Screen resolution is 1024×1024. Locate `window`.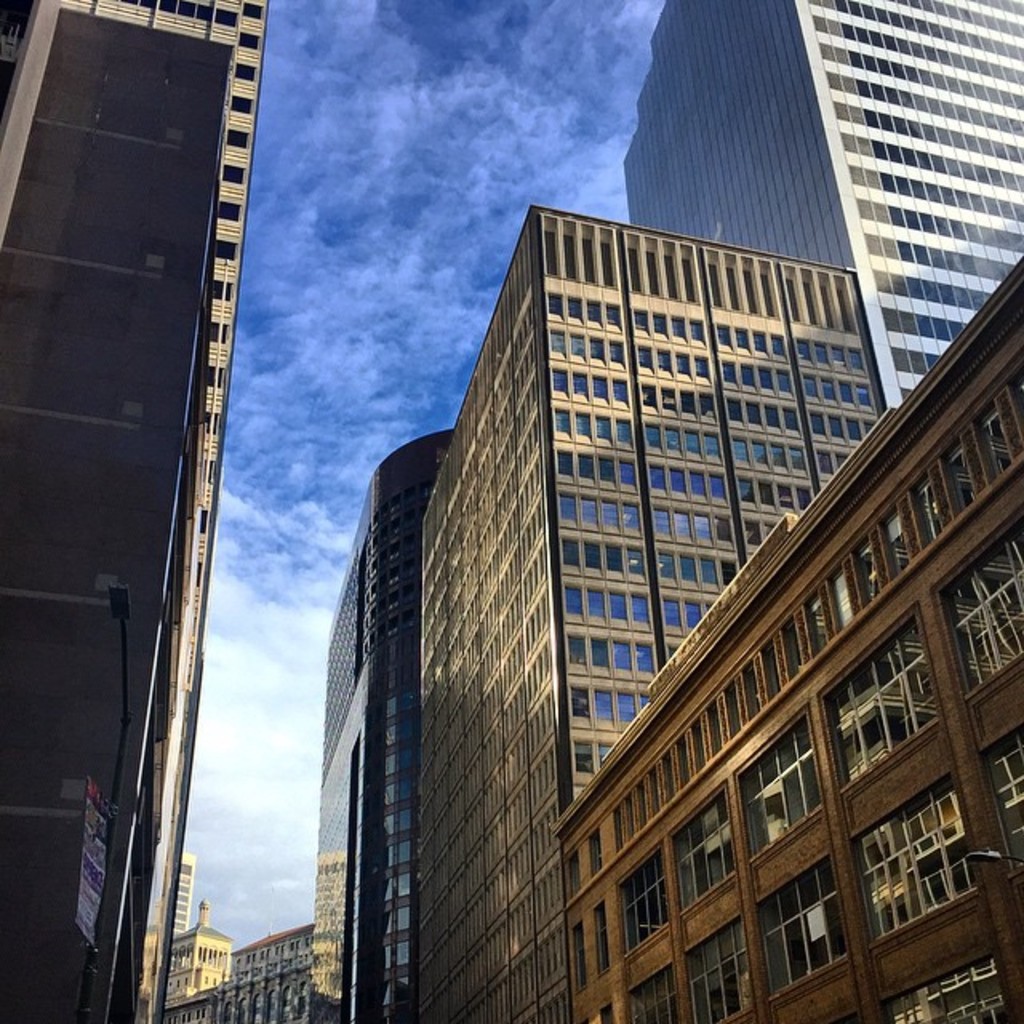
{"left": 733, "top": 714, "right": 827, "bottom": 859}.
